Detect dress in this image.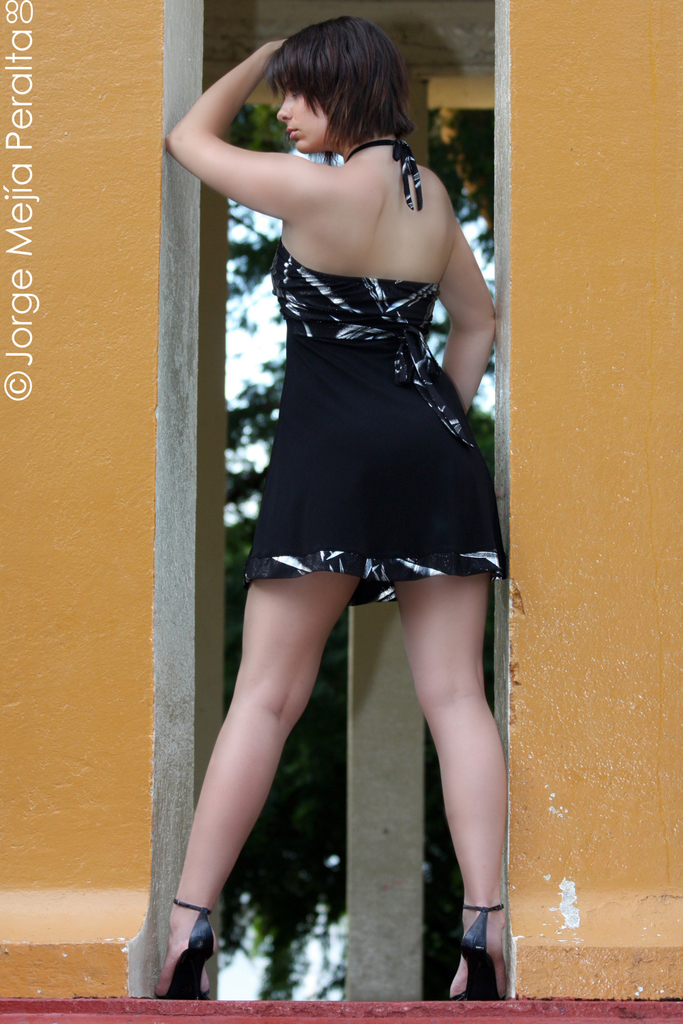
Detection: {"left": 246, "top": 139, "right": 503, "bottom": 605}.
